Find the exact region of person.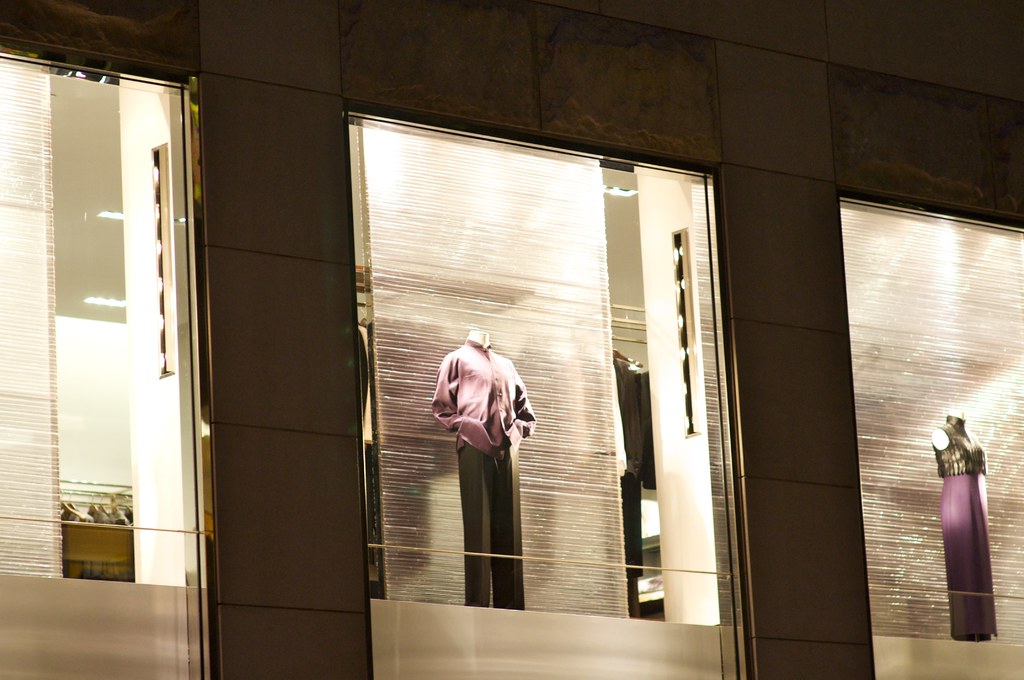
Exact region: crop(429, 327, 528, 610).
